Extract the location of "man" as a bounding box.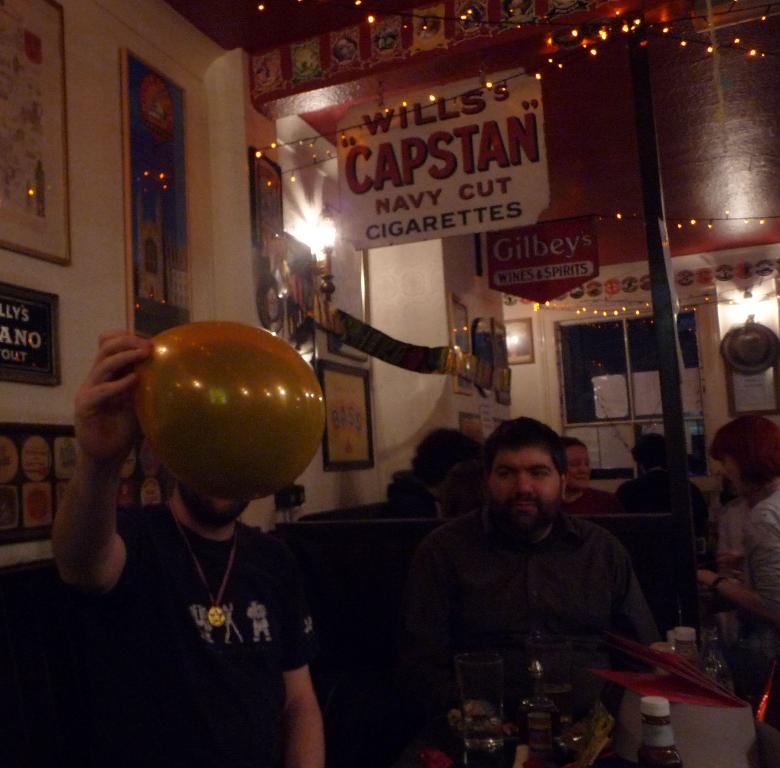
(left=556, top=433, right=614, bottom=514).
